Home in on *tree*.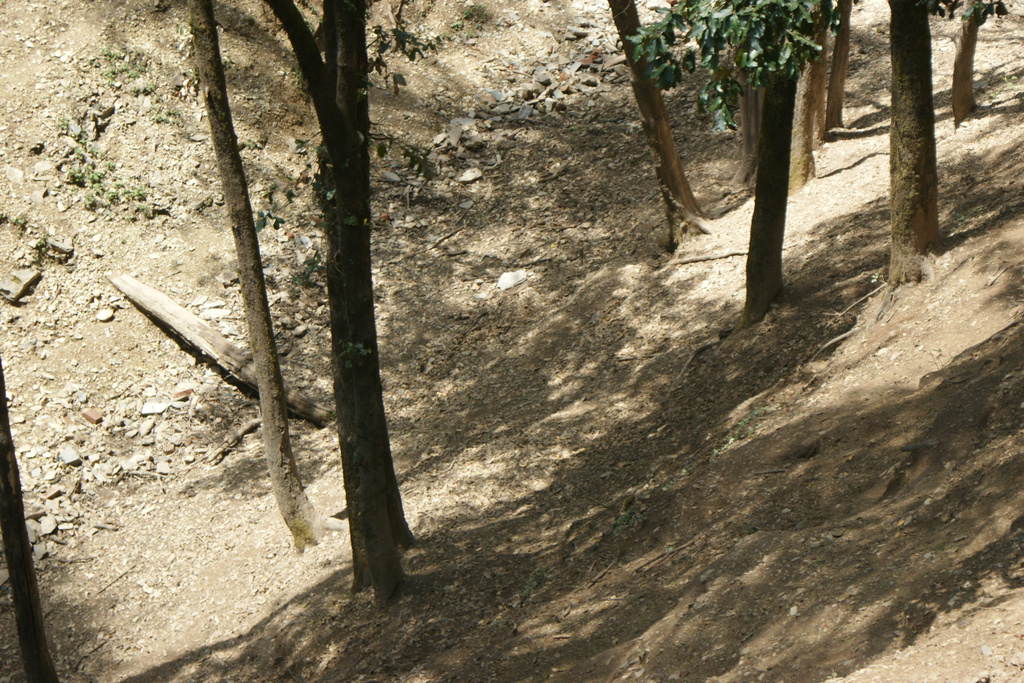
Homed in at bbox(600, 0, 715, 255).
